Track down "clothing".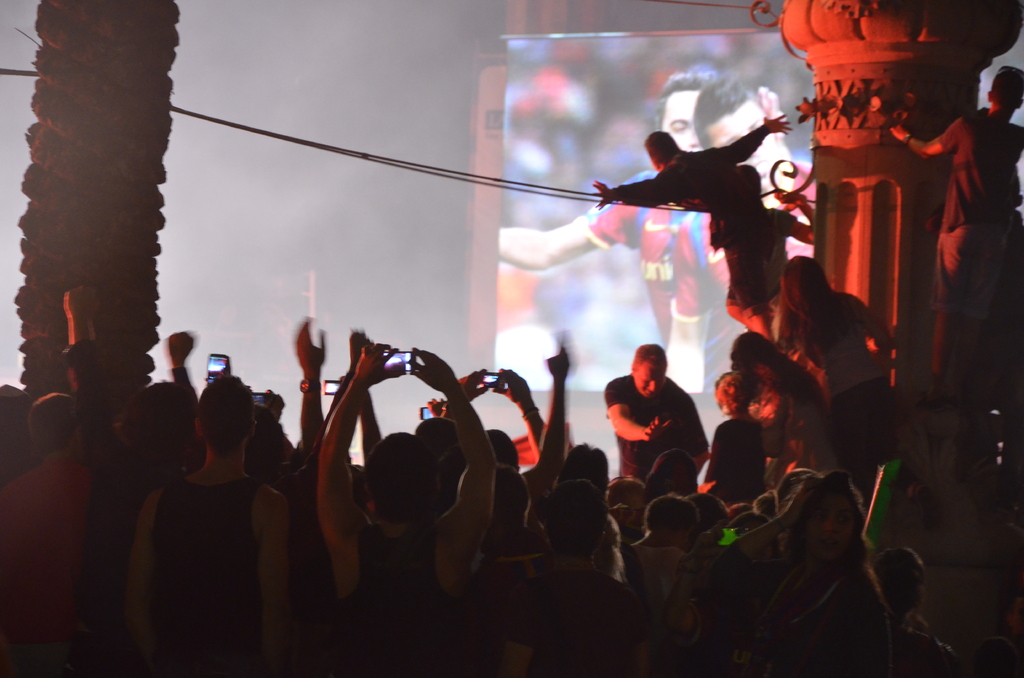
Tracked to (x1=0, y1=461, x2=92, y2=677).
